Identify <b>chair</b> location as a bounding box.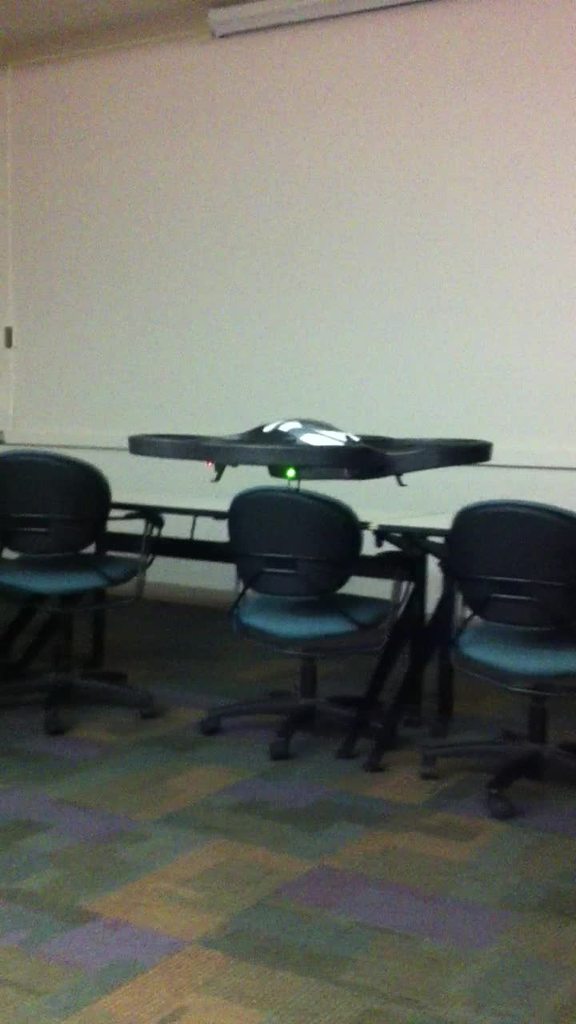
locate(192, 480, 433, 762).
